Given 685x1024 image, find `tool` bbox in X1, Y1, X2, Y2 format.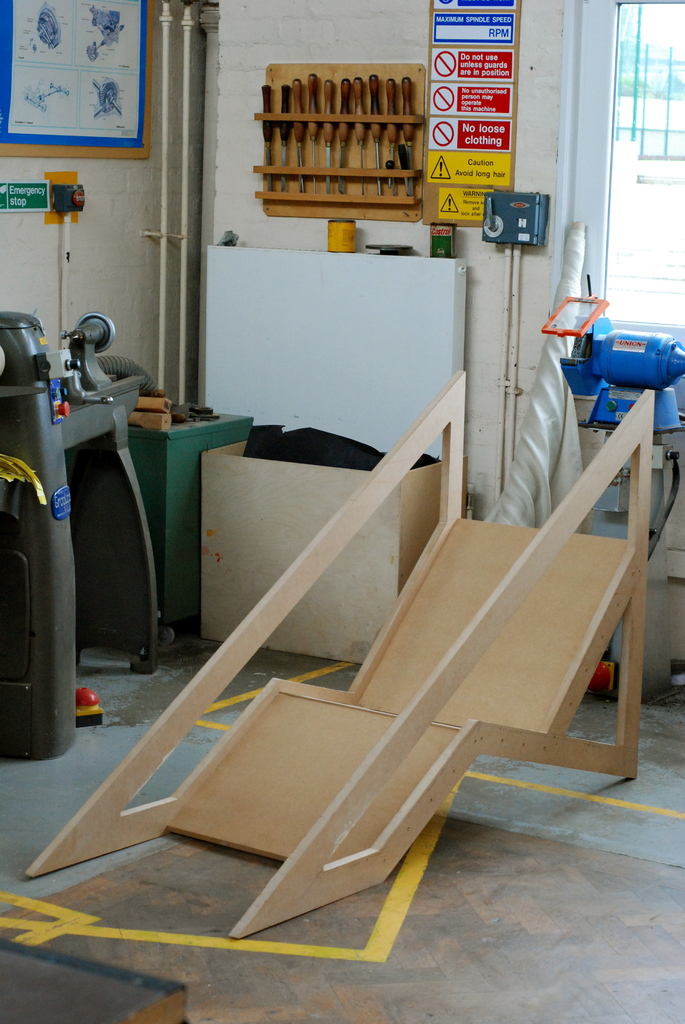
387, 76, 398, 196.
